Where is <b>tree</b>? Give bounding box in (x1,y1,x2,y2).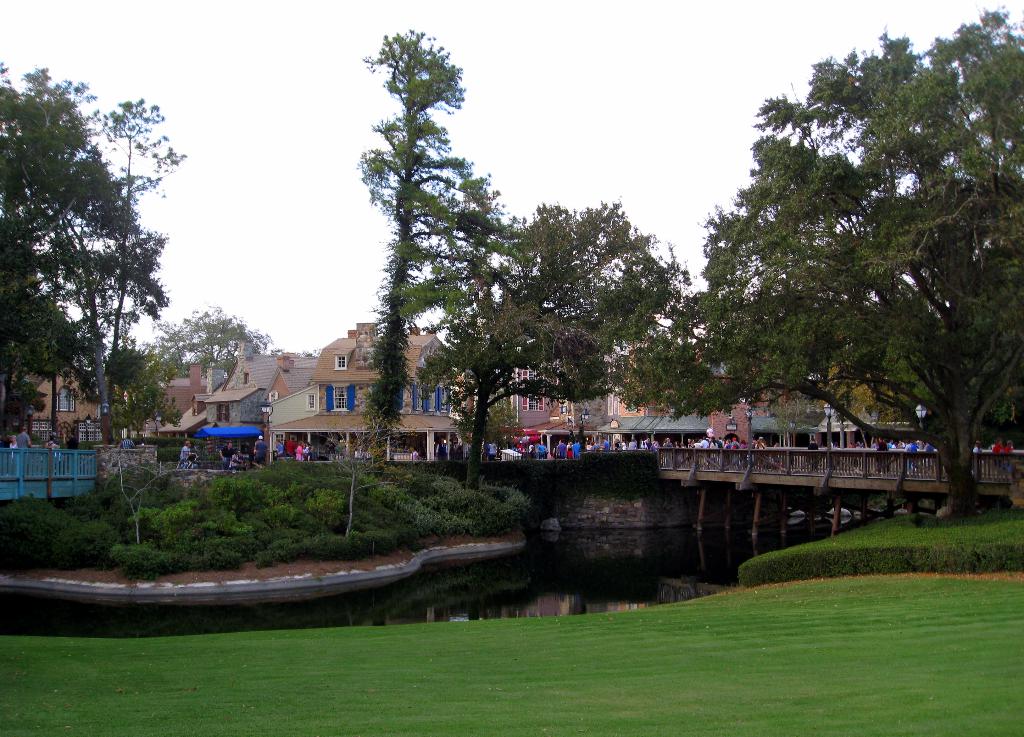
(105,343,186,452).
